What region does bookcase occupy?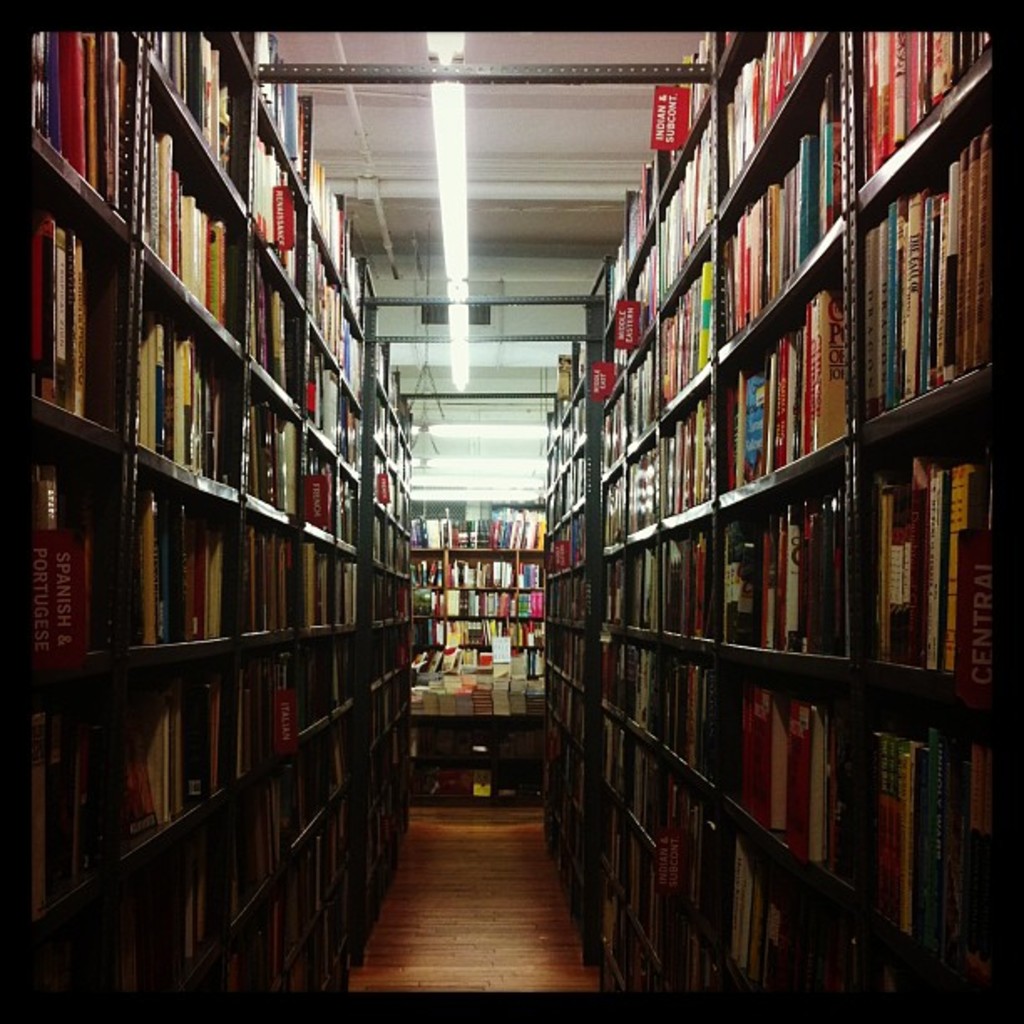
l=540, t=35, r=989, b=1017.
